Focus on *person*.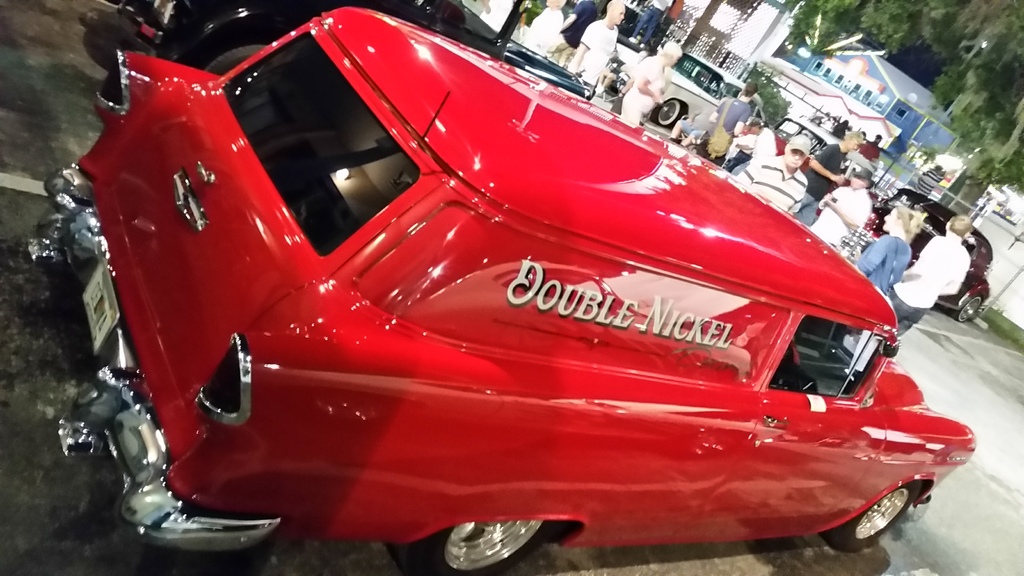
Focused at l=567, t=0, r=618, b=87.
